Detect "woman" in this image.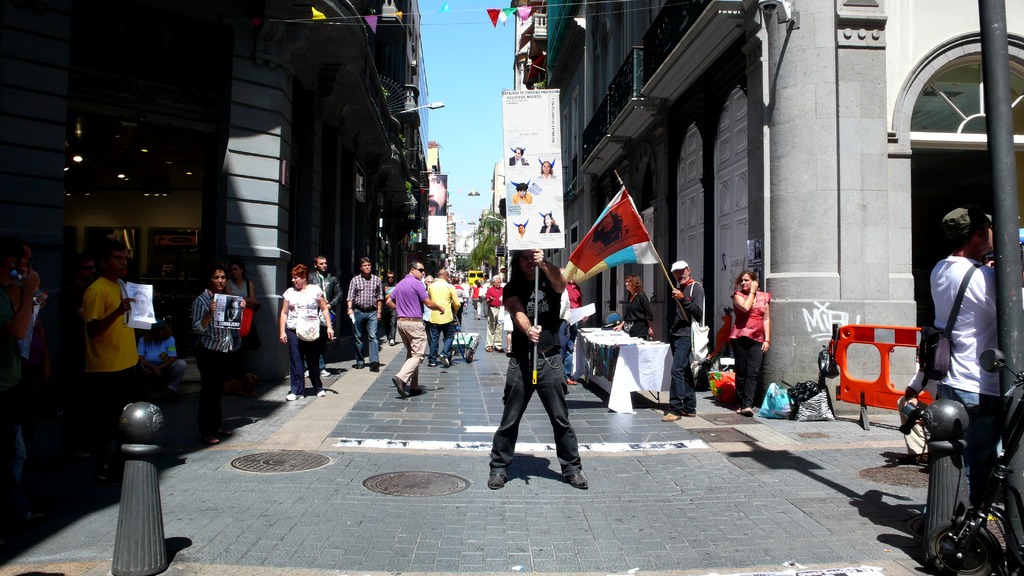
Detection: rect(540, 212, 562, 234).
